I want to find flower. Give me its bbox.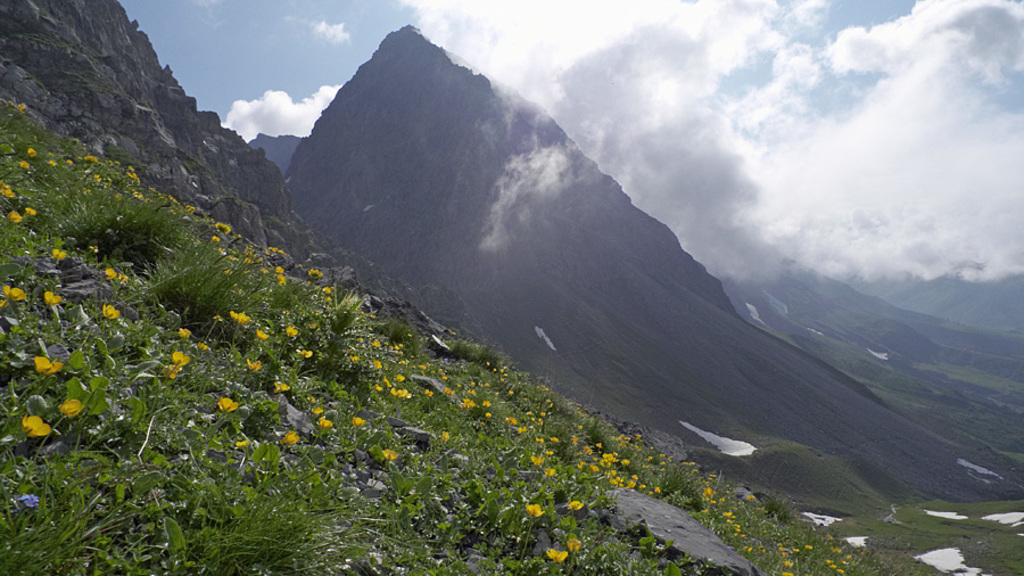
[49, 159, 63, 171].
